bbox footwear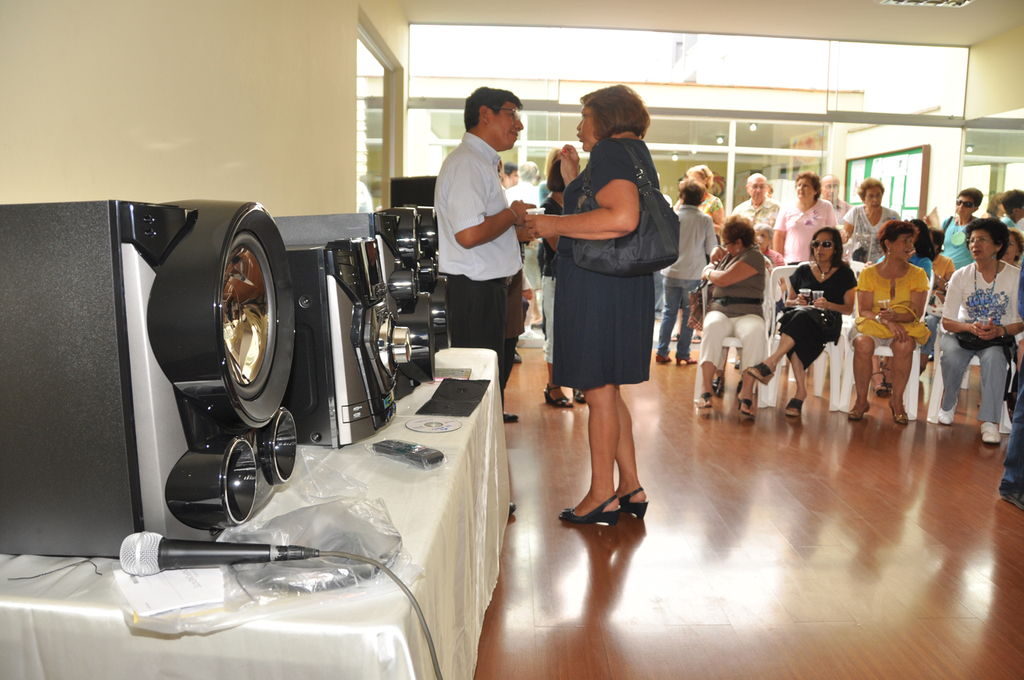
937/396/958/428
